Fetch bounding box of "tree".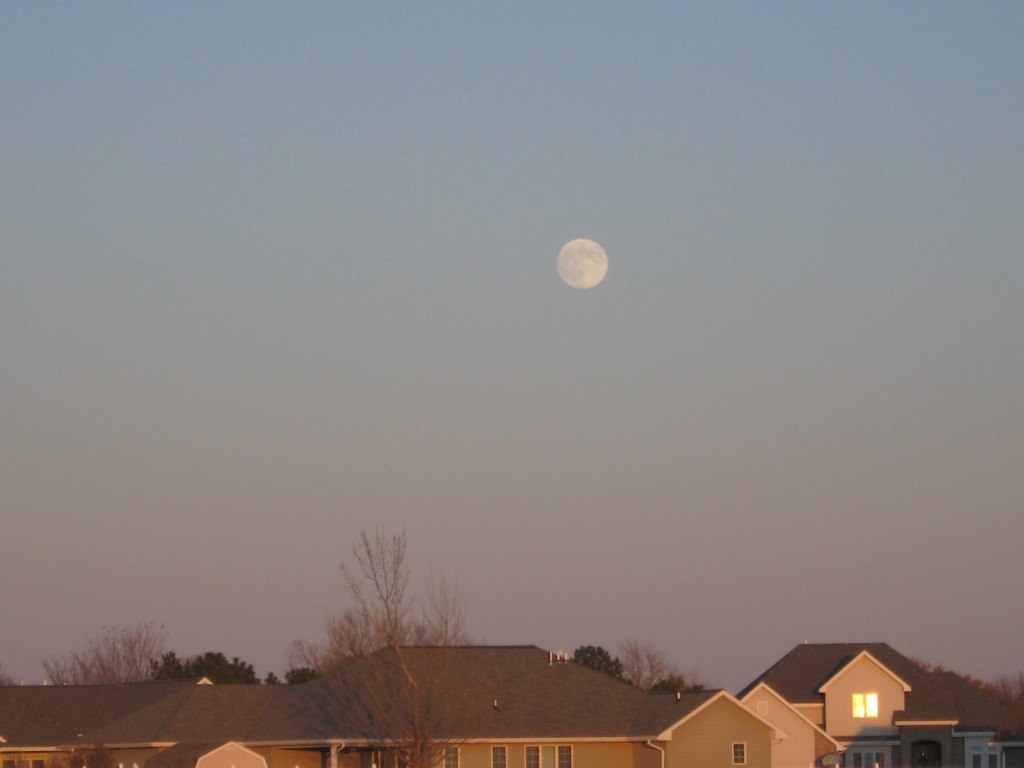
Bbox: [x1=313, y1=636, x2=481, y2=767].
